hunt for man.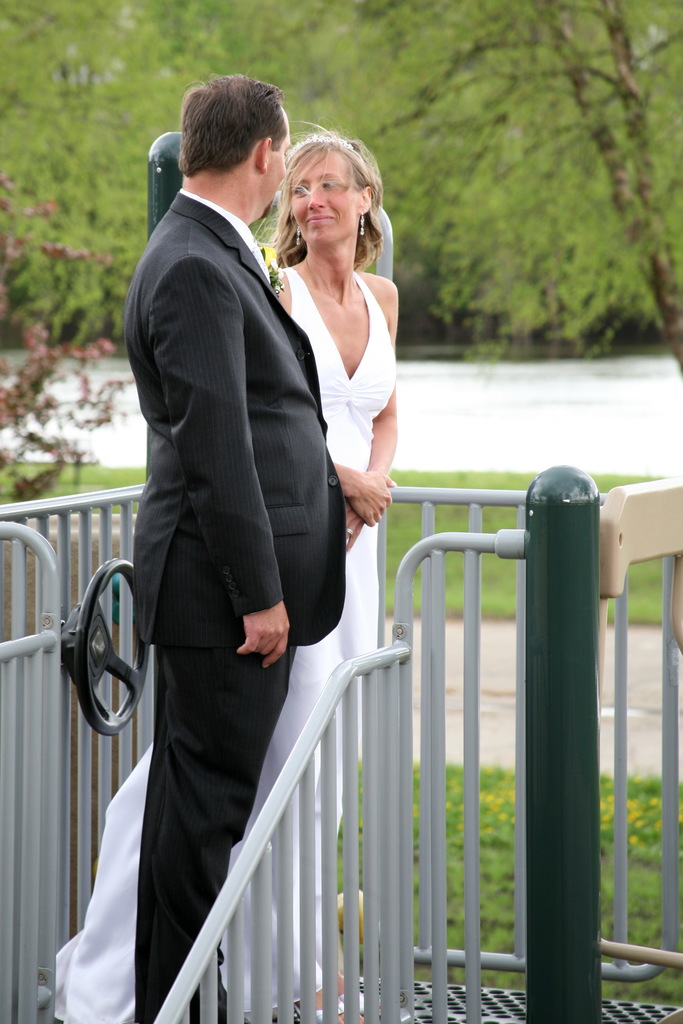
Hunted down at box(95, 61, 397, 991).
